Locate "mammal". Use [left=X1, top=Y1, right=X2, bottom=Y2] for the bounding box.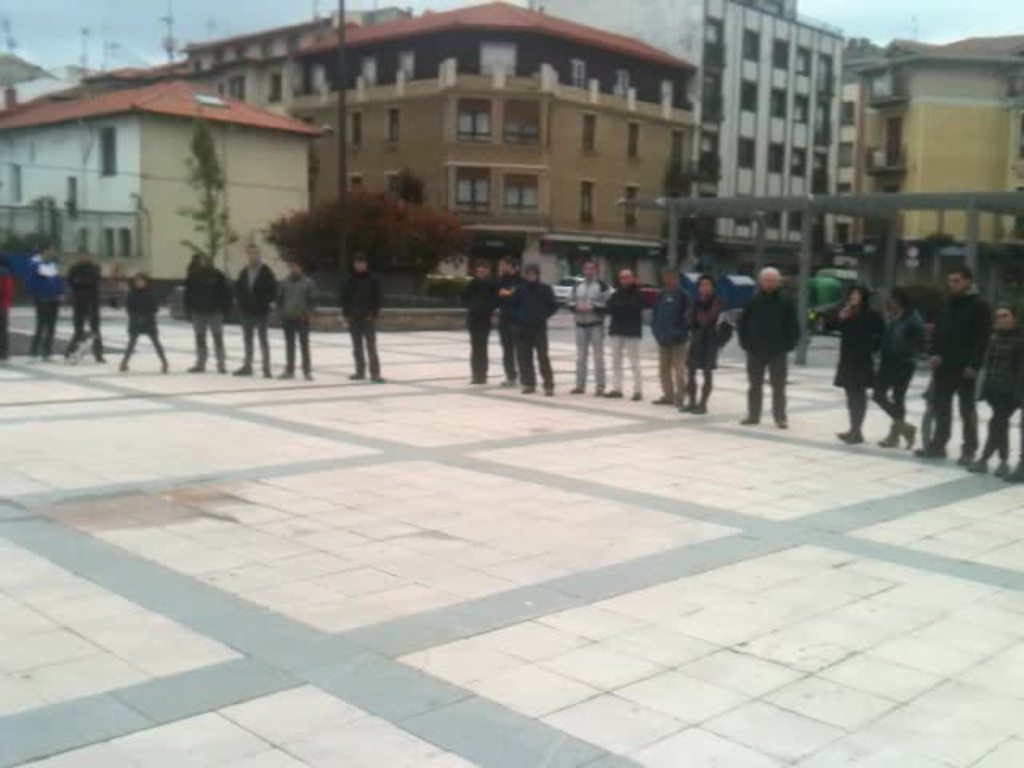
[left=866, top=283, right=931, bottom=451].
